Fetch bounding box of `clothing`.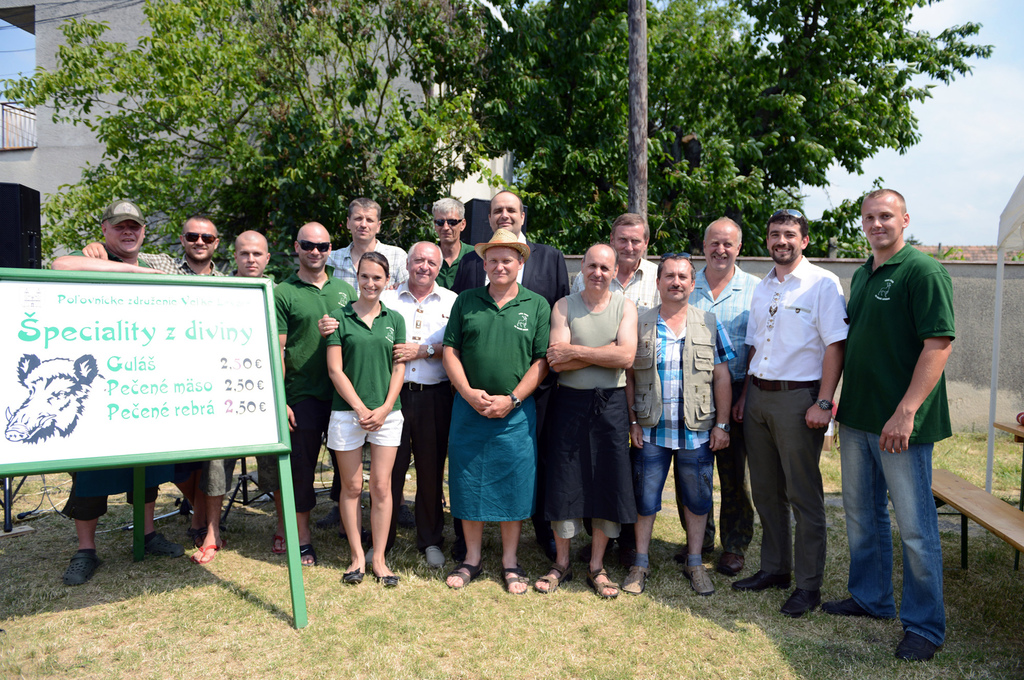
Bbox: l=53, t=244, r=164, b=509.
